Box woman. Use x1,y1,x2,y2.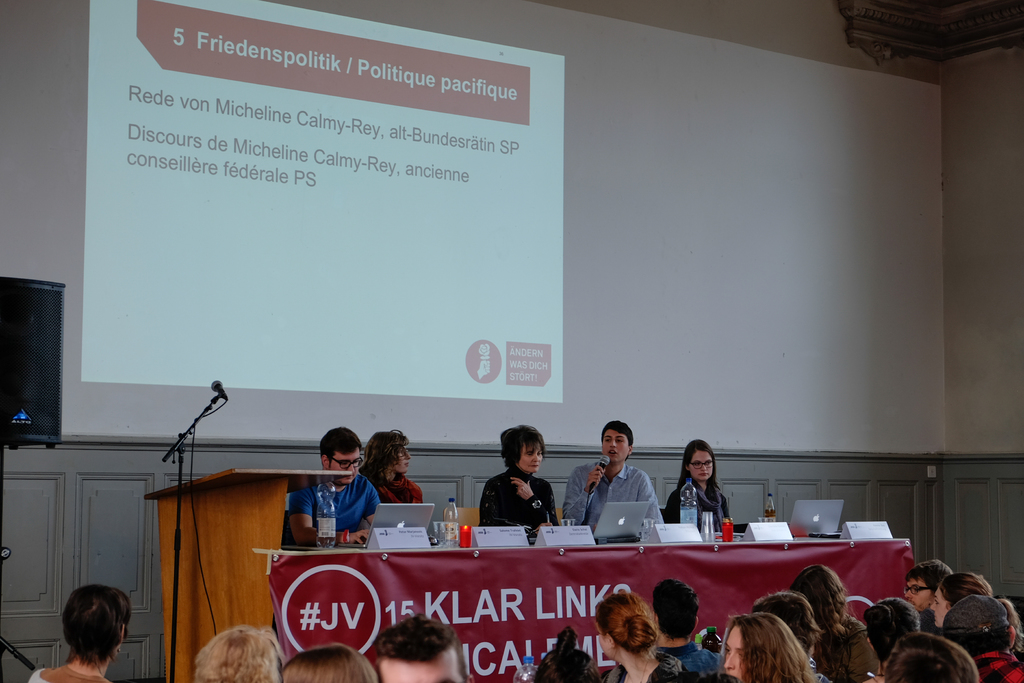
481,422,560,530.
